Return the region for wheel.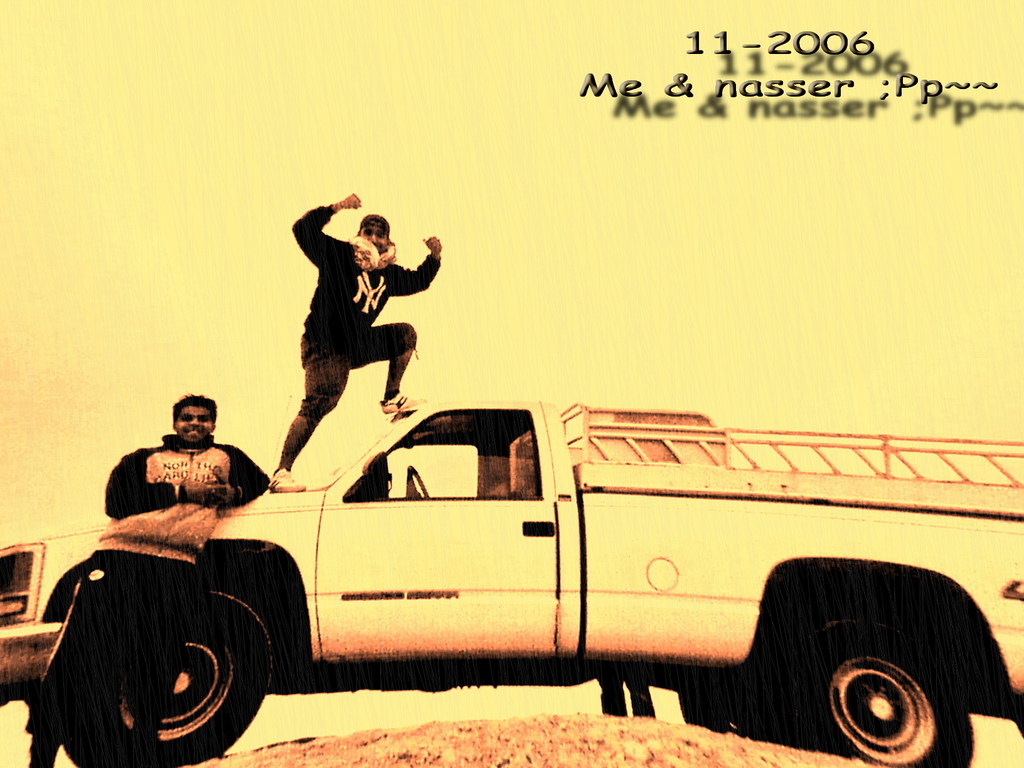
detection(781, 590, 979, 759).
